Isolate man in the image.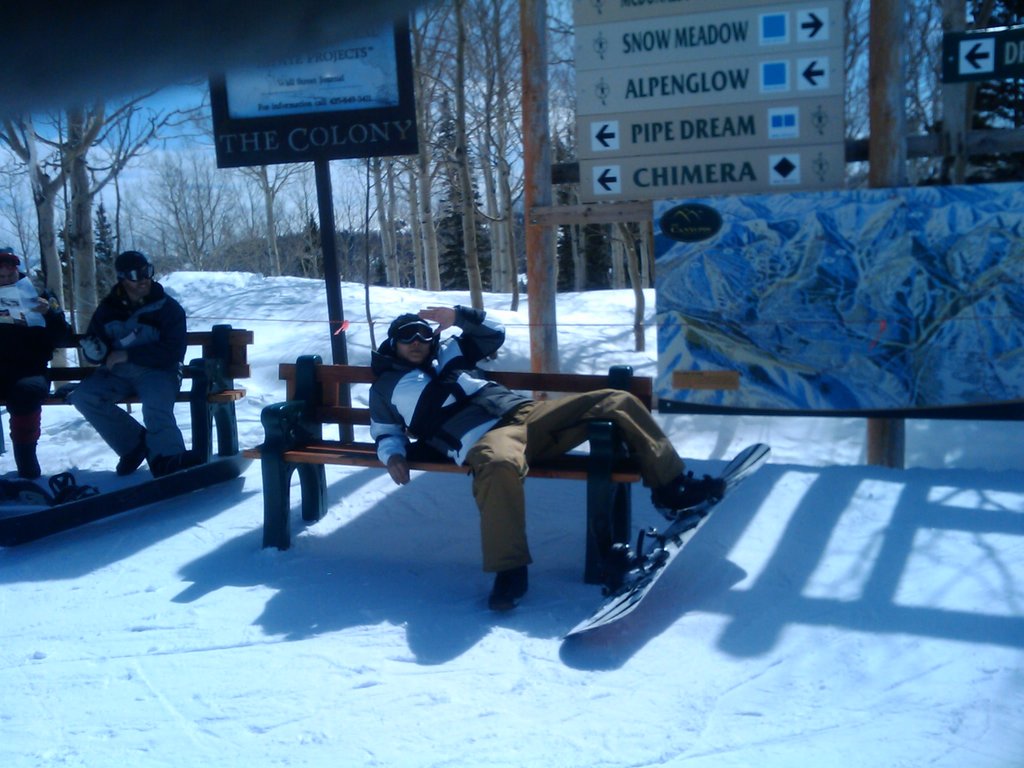
Isolated region: <region>65, 252, 196, 477</region>.
